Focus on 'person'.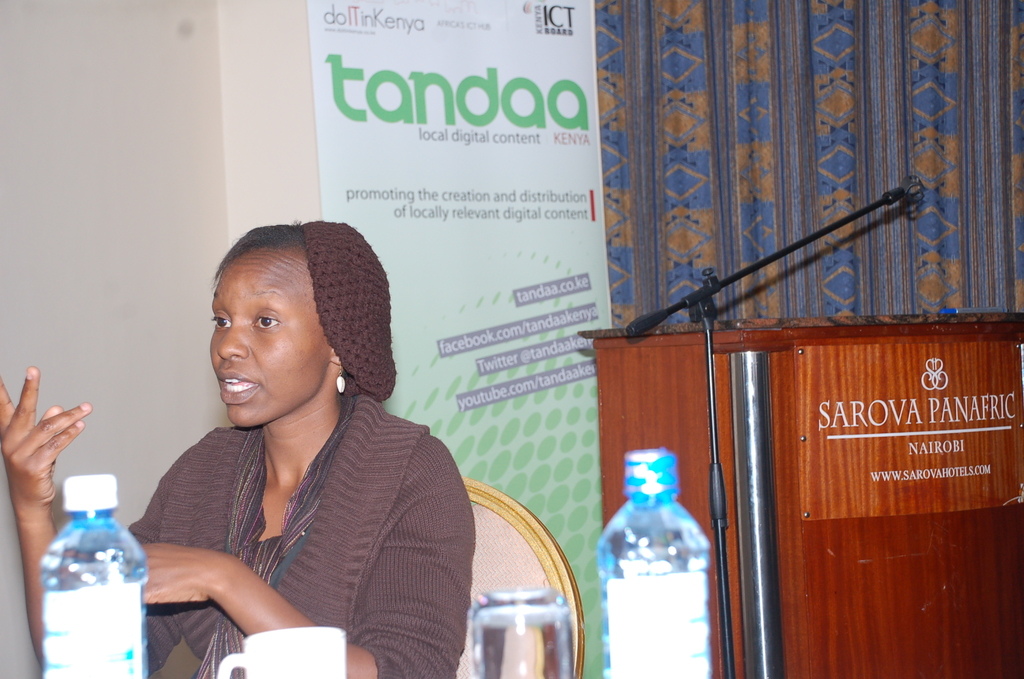
Focused at select_region(0, 212, 475, 678).
